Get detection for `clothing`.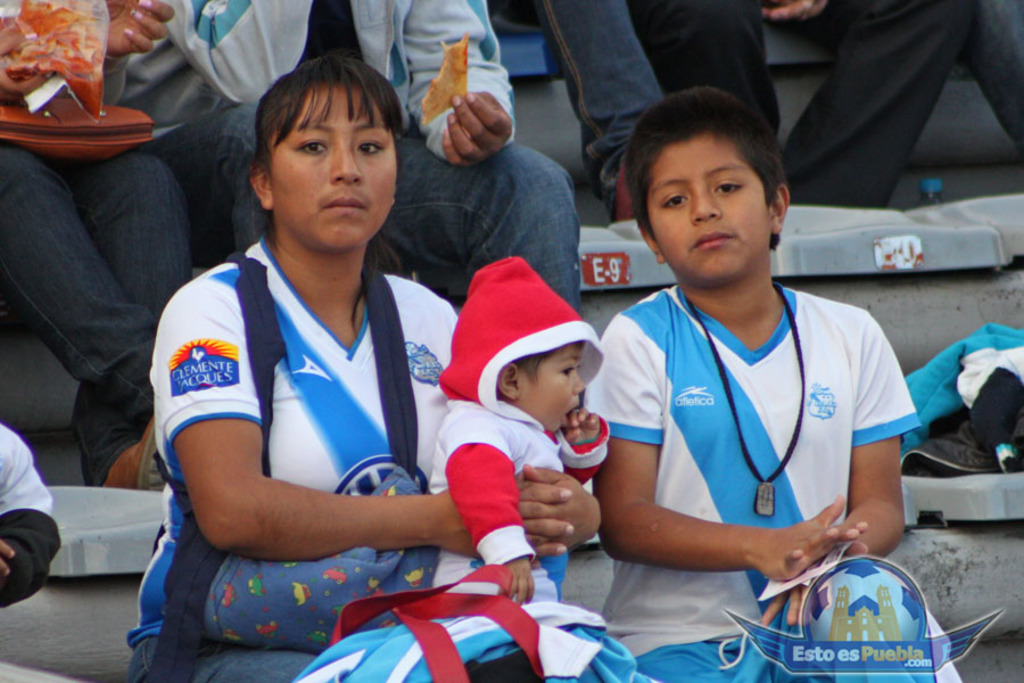
Detection: l=0, t=422, r=61, b=610.
